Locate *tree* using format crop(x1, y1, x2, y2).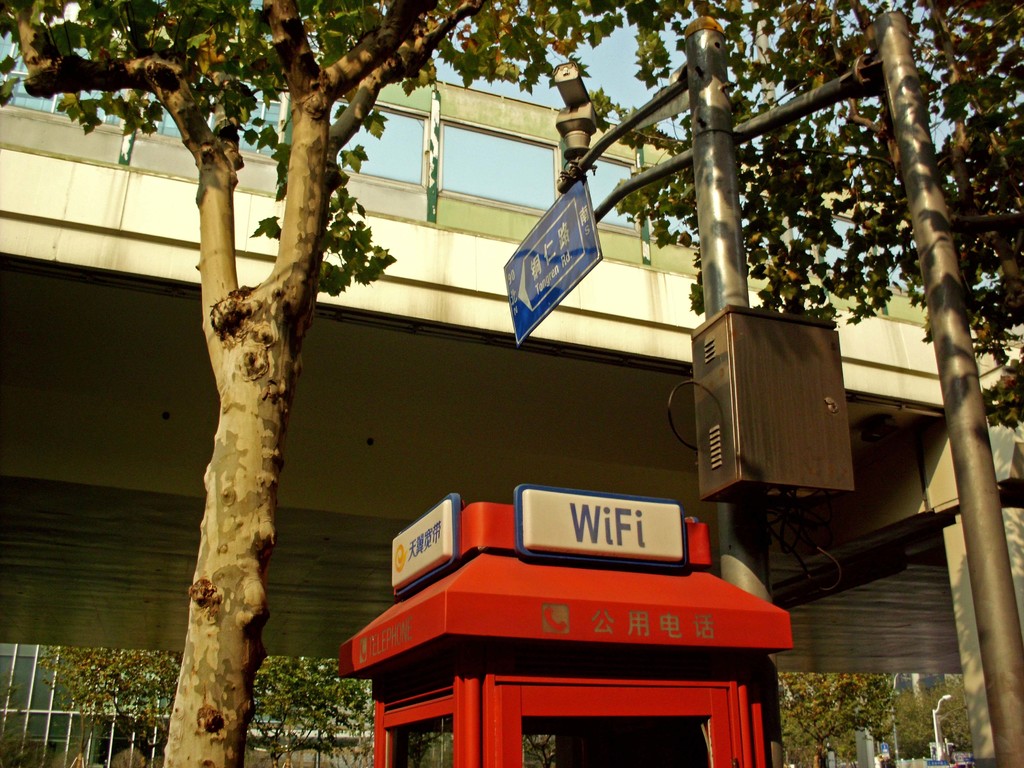
crop(587, 0, 1023, 436).
